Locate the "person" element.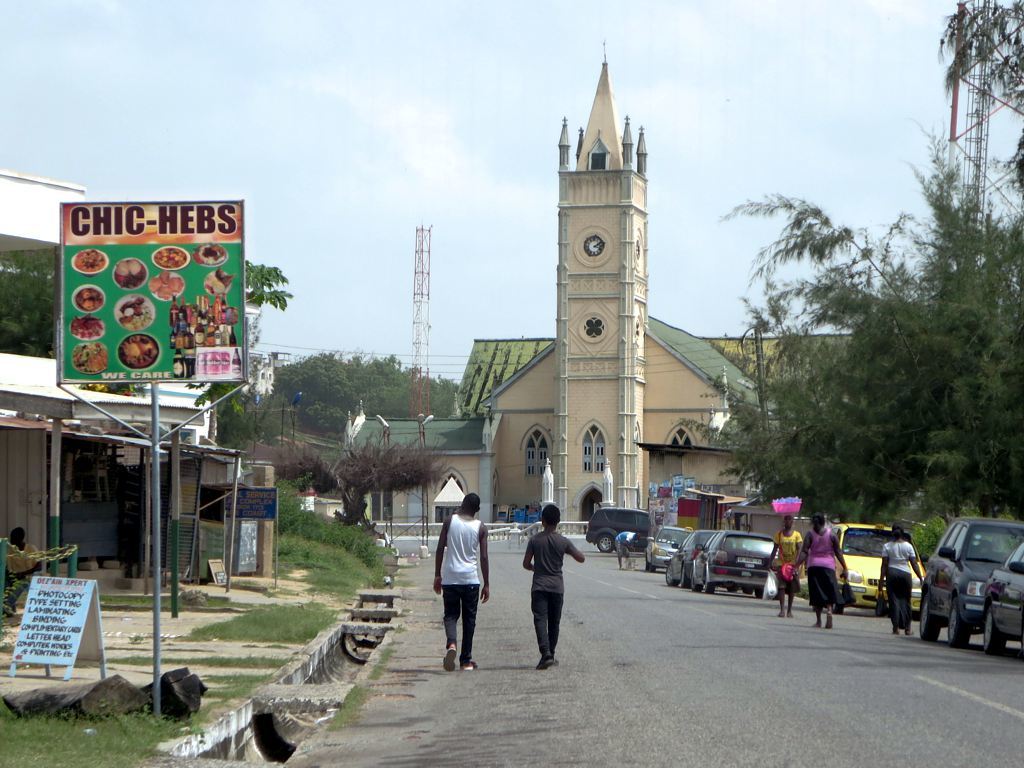
Element bbox: rect(772, 510, 803, 613).
